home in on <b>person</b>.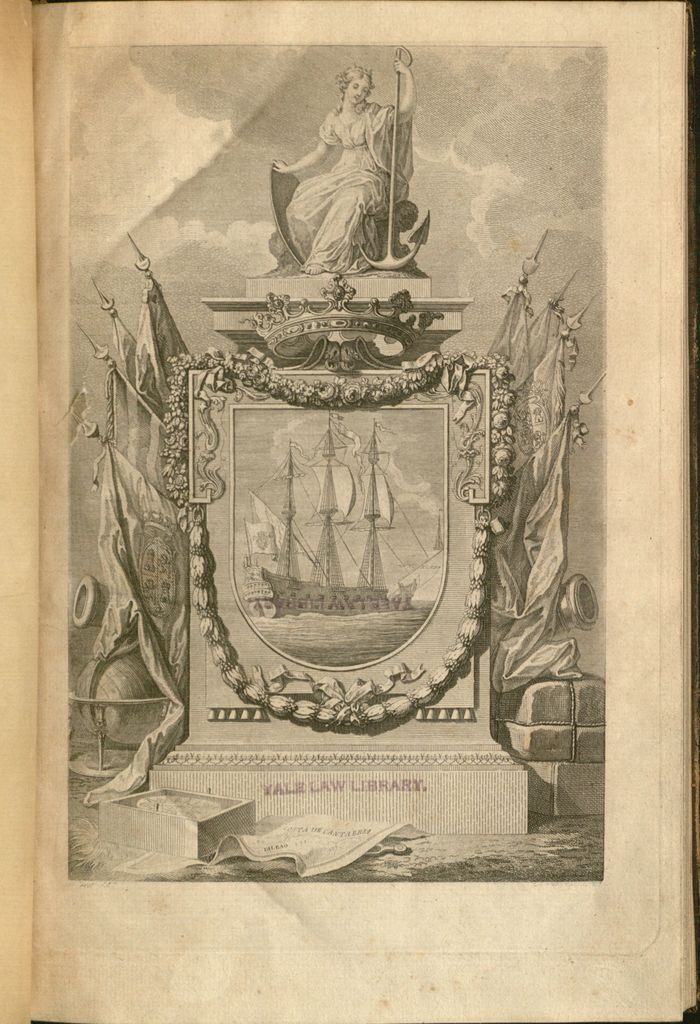
Homed in at [x1=269, y1=63, x2=429, y2=289].
